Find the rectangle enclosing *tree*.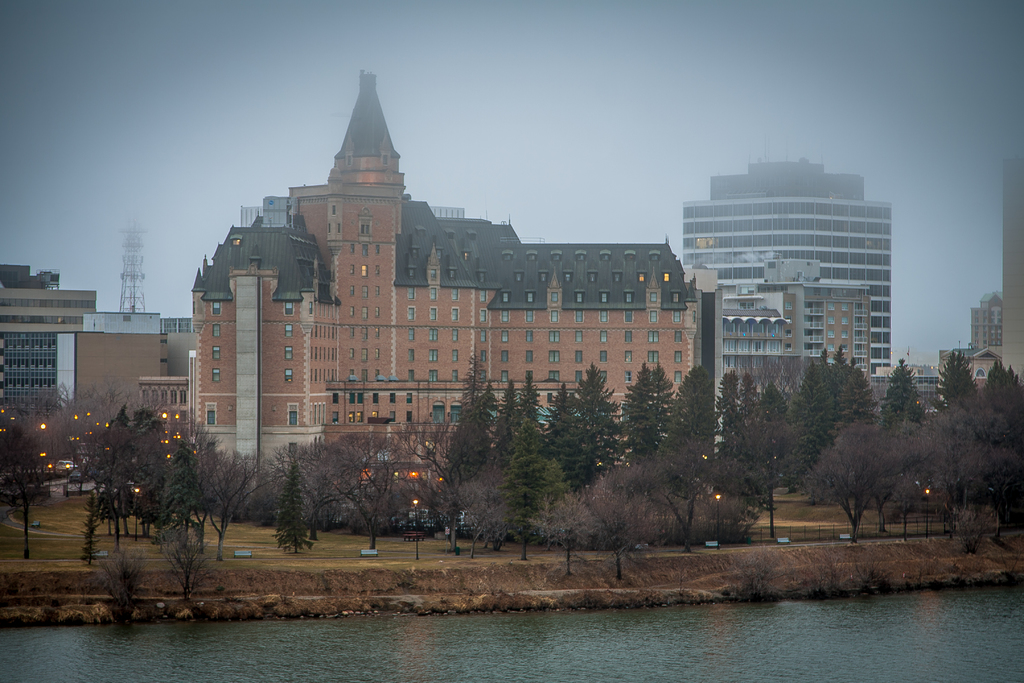
x1=540 y1=494 x2=600 y2=579.
